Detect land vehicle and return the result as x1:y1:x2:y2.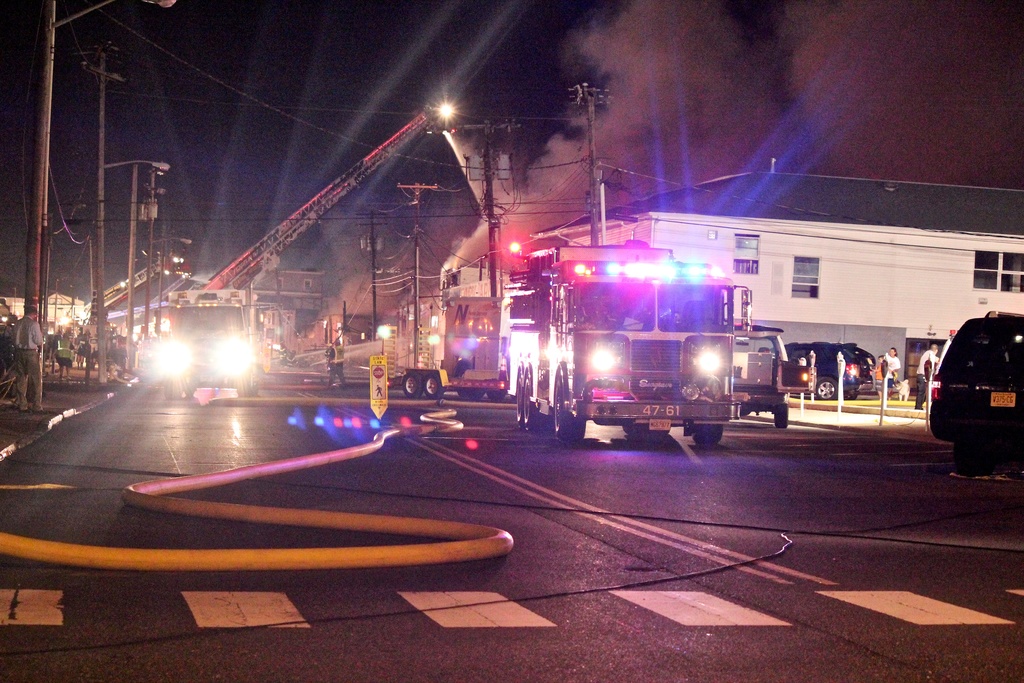
394:291:509:403.
